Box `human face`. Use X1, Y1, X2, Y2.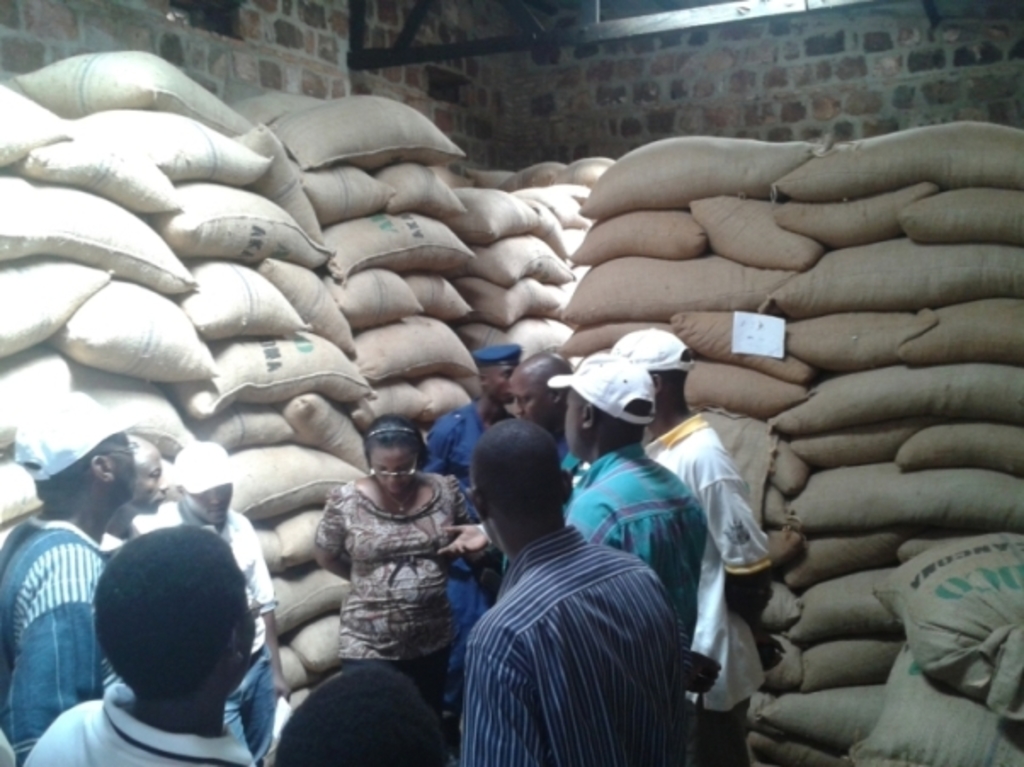
192, 486, 233, 524.
